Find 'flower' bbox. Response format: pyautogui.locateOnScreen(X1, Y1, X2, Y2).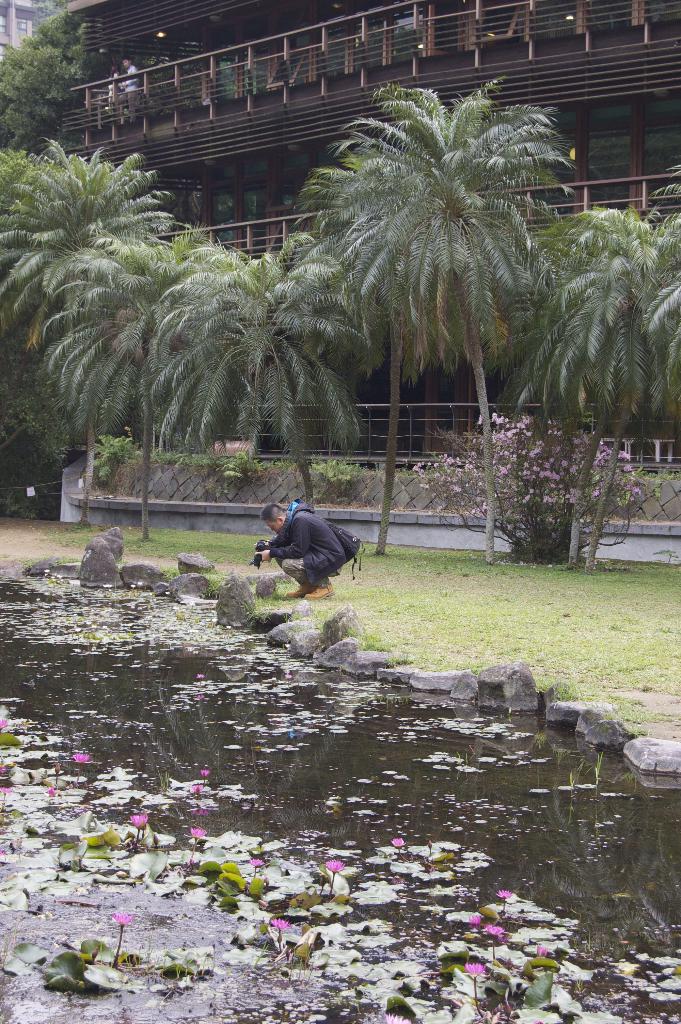
pyautogui.locateOnScreen(267, 916, 291, 932).
